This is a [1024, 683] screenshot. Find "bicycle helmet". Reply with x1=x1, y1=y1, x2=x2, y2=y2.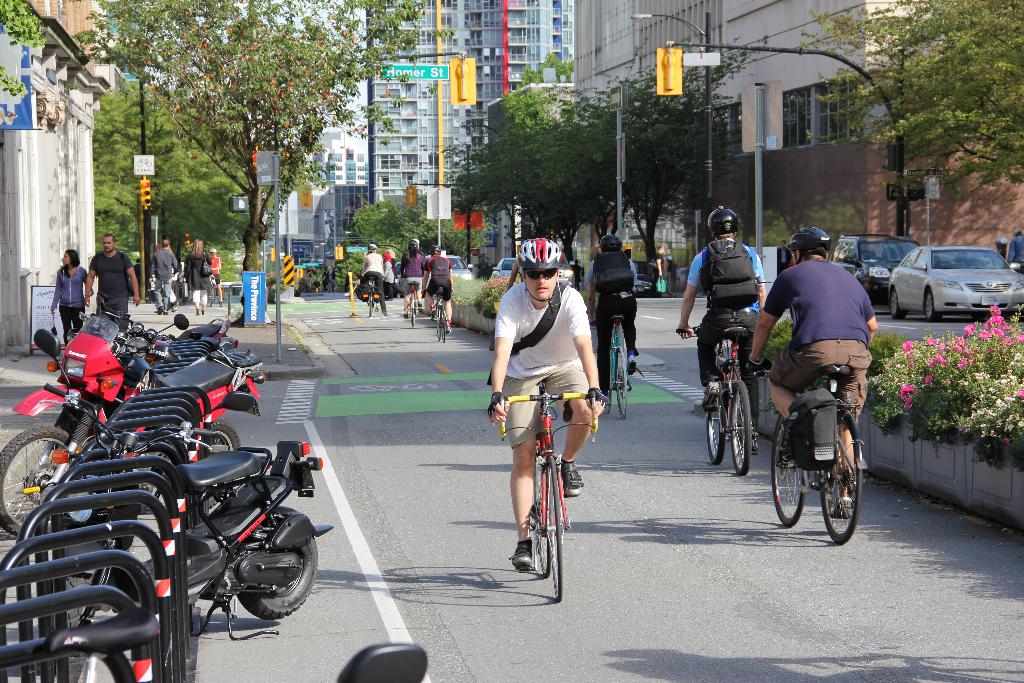
x1=520, y1=231, x2=566, y2=268.
